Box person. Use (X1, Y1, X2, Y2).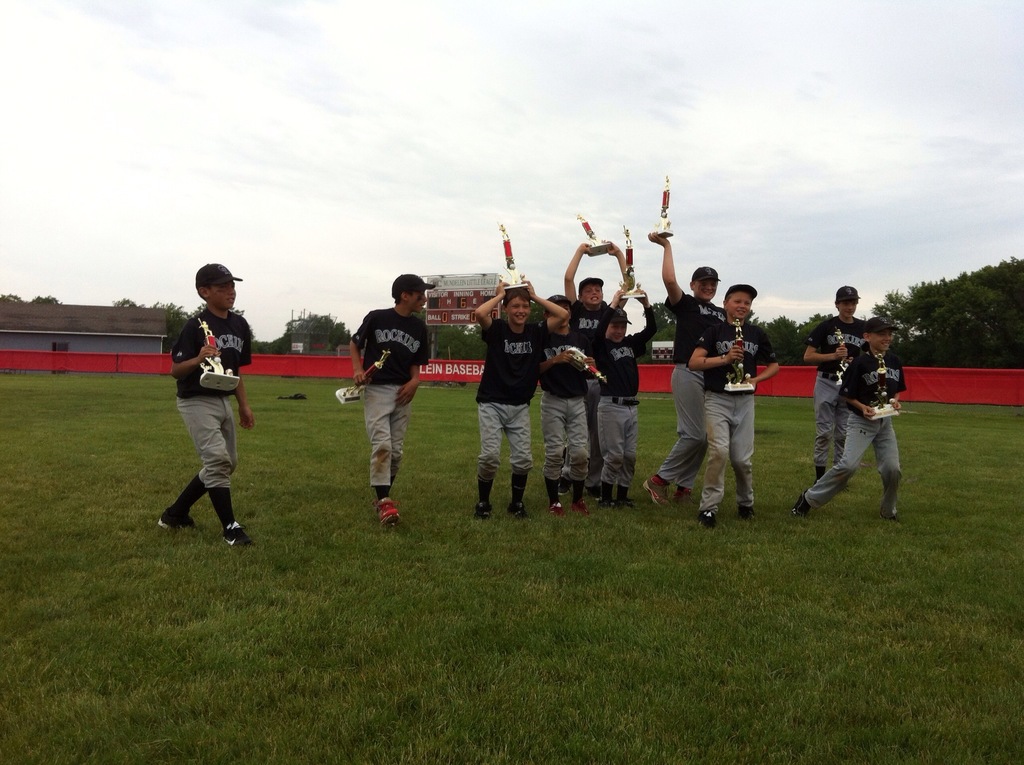
(679, 281, 751, 522).
